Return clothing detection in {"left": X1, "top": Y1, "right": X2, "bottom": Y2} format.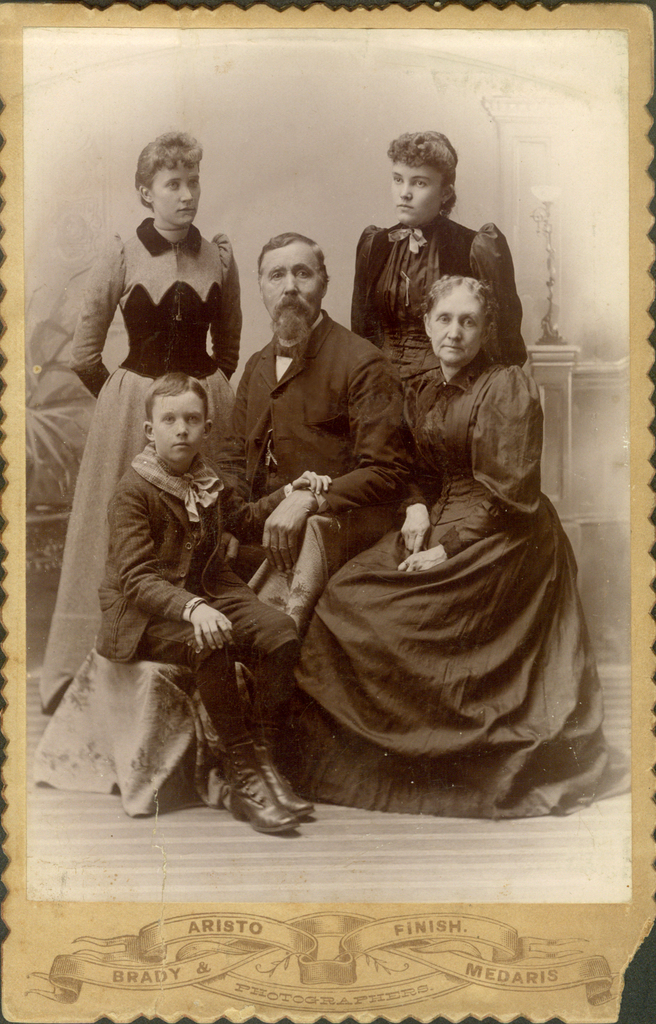
{"left": 279, "top": 359, "right": 571, "bottom": 826}.
